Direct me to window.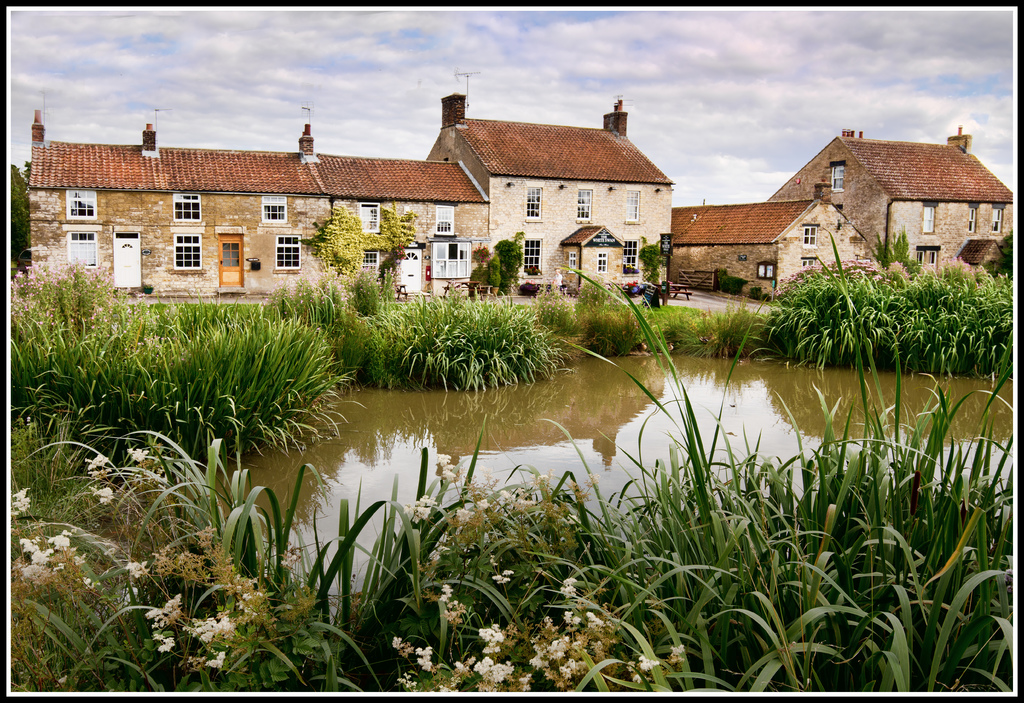
Direction: region(524, 178, 540, 219).
